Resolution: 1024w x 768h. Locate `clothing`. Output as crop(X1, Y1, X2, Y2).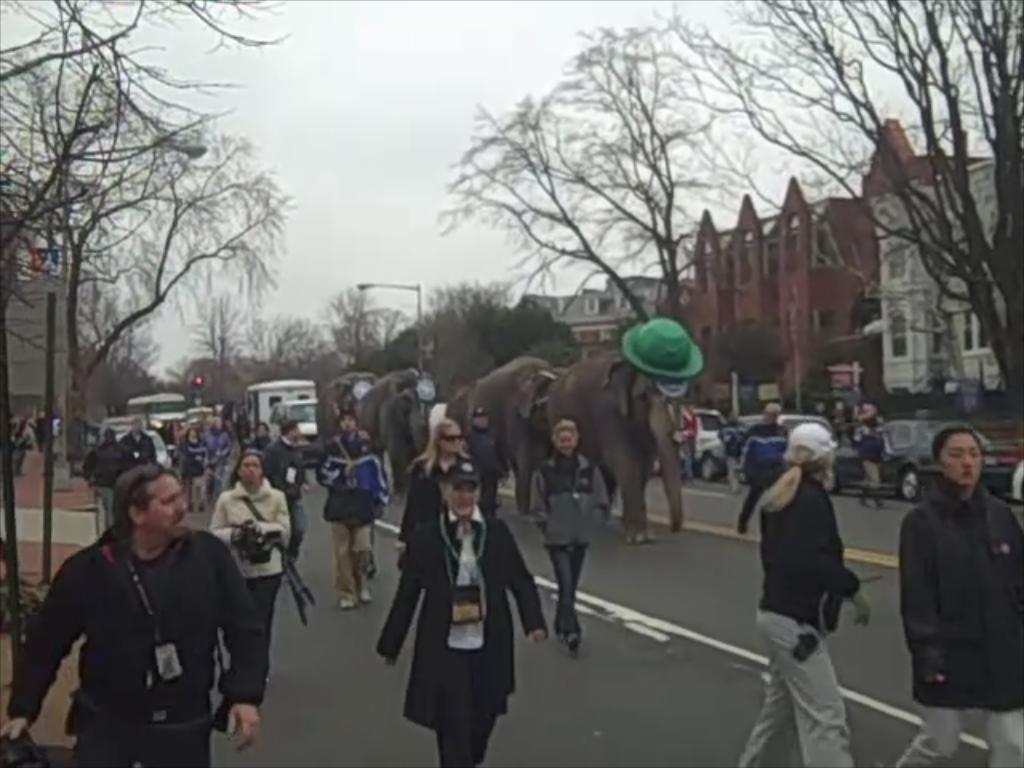
crop(91, 440, 115, 526).
